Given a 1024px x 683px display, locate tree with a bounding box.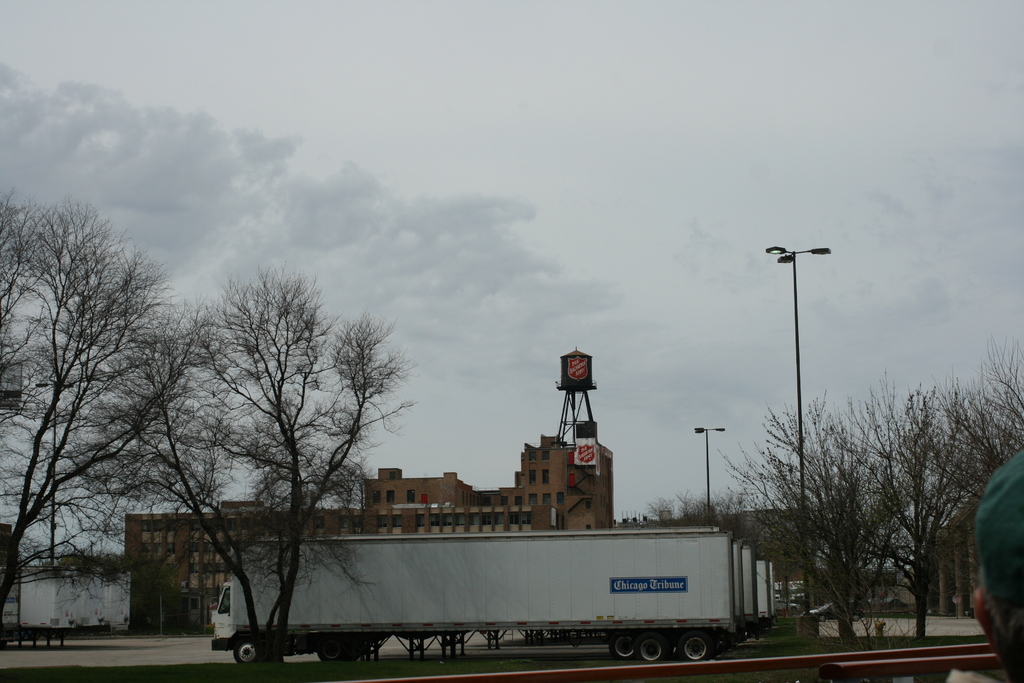
Located: <box>17,160,215,638</box>.
